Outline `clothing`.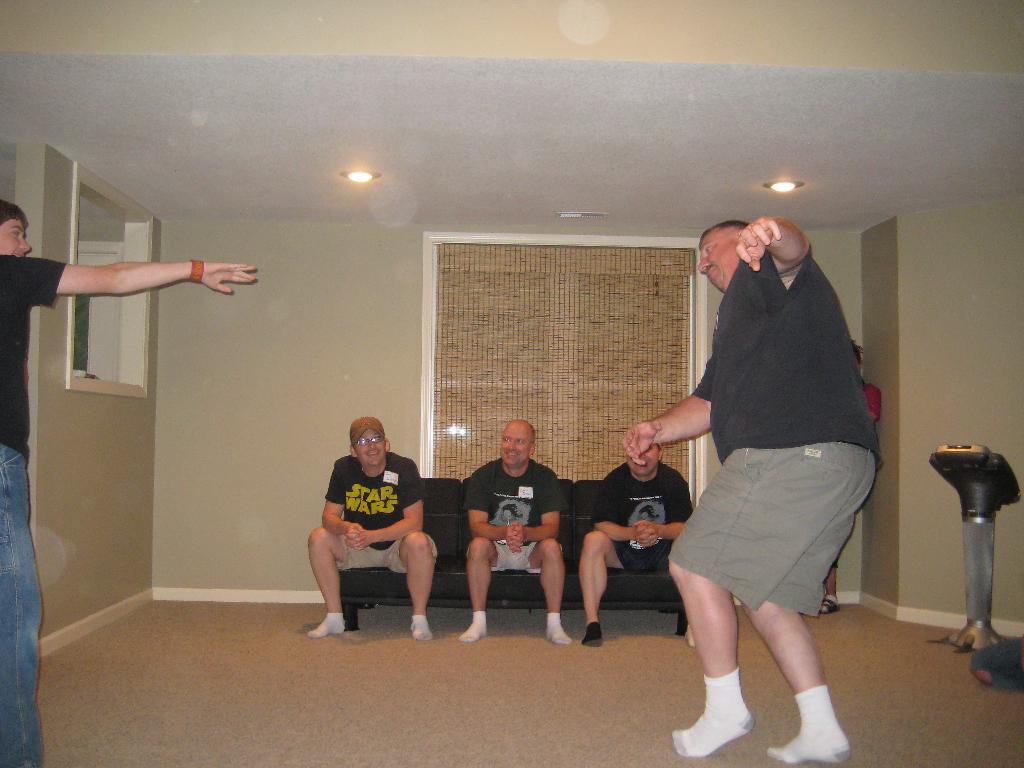
Outline: (x1=454, y1=451, x2=556, y2=531).
